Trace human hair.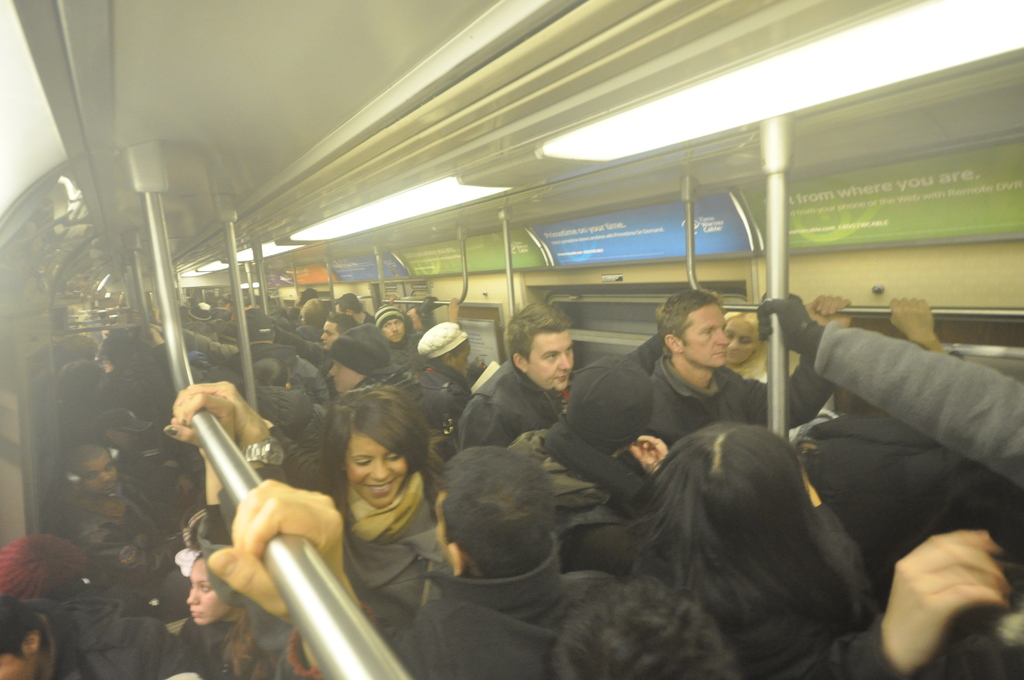
Traced to Rect(639, 407, 860, 660).
